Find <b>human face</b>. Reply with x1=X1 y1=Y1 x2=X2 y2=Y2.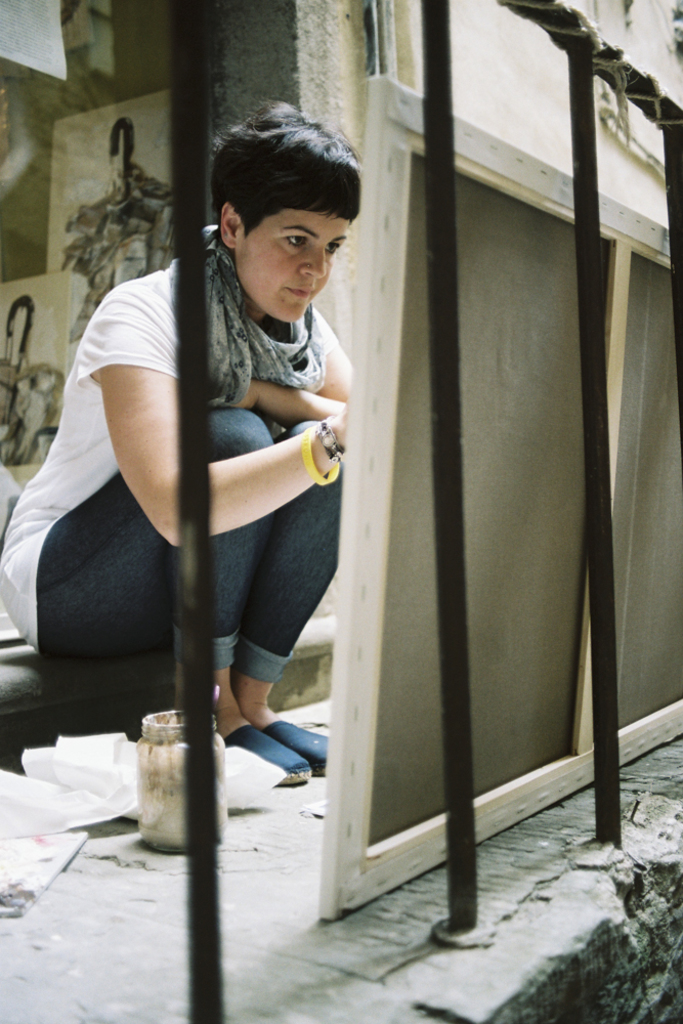
x1=237 y1=214 x2=346 y2=326.
